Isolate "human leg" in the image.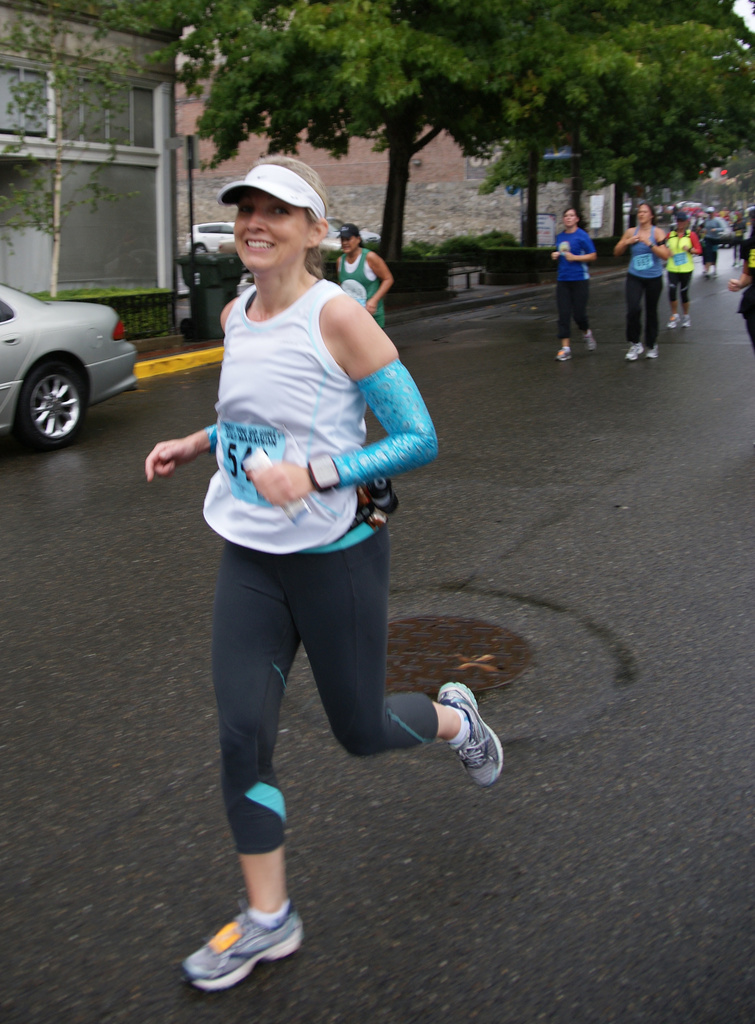
Isolated region: select_region(571, 279, 597, 349).
